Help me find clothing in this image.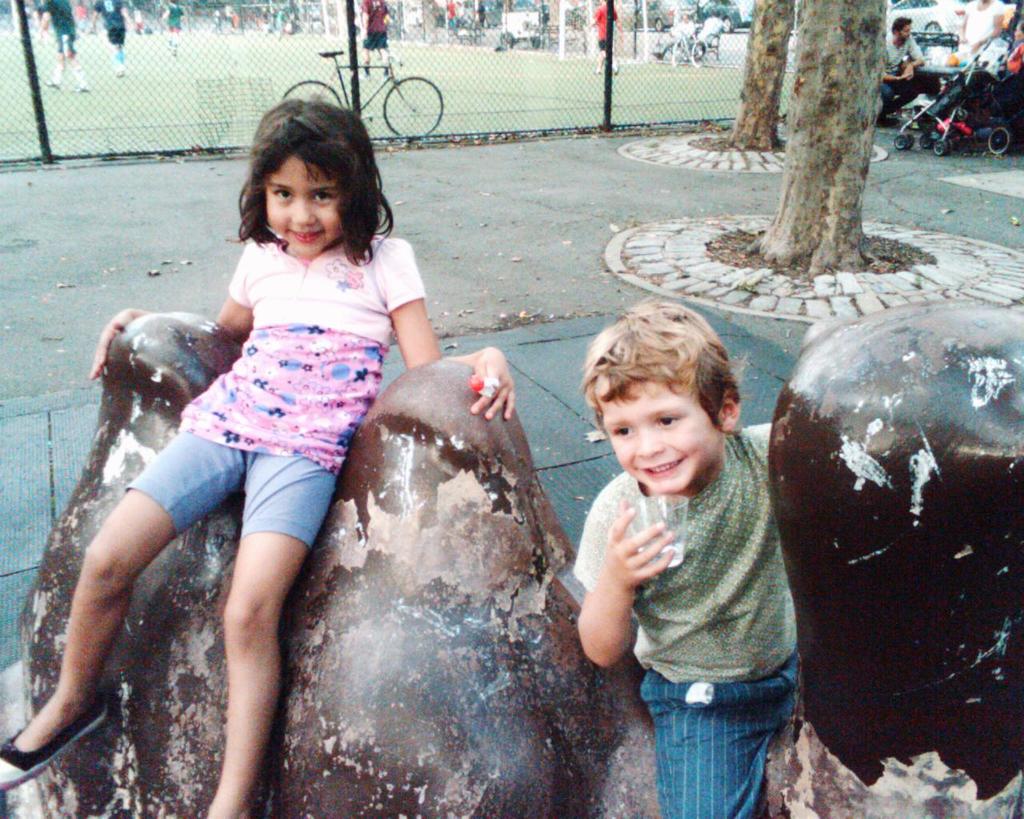
Found it: bbox(39, 1, 78, 52).
